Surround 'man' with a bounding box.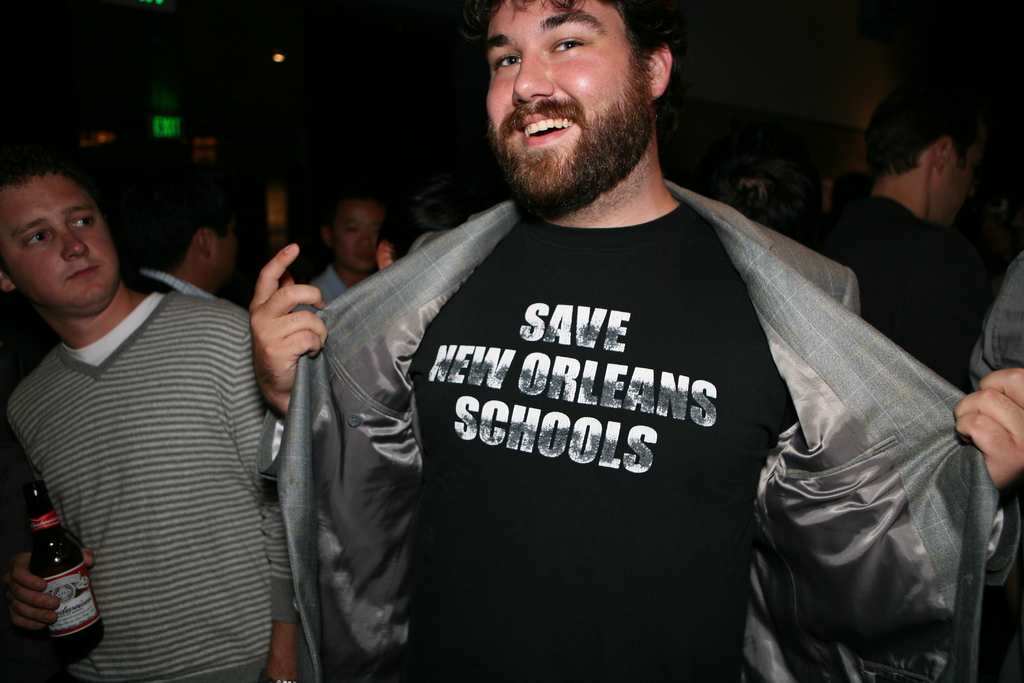
crop(1, 143, 310, 682).
